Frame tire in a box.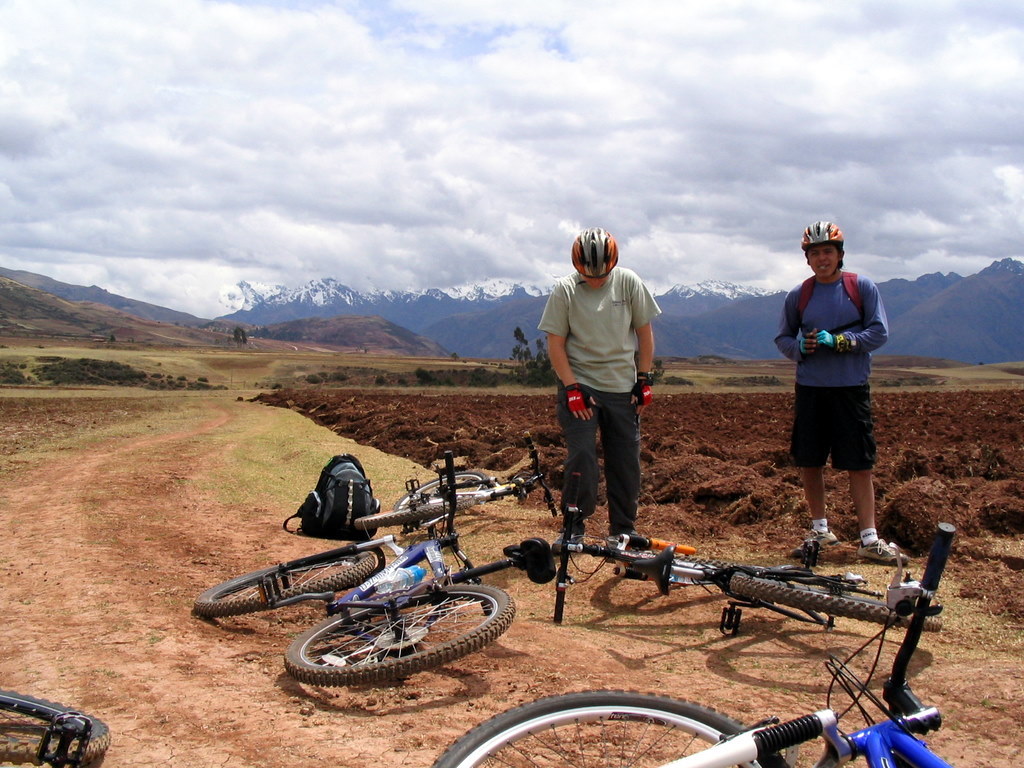
0/686/124/767.
